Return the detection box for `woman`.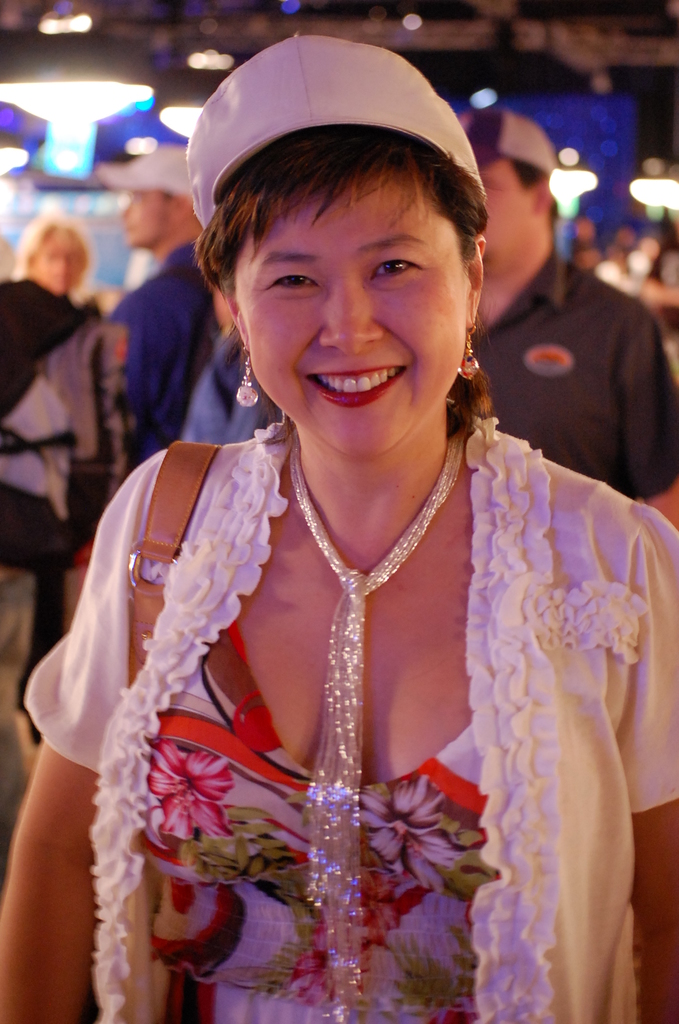
region(0, 26, 678, 1023).
